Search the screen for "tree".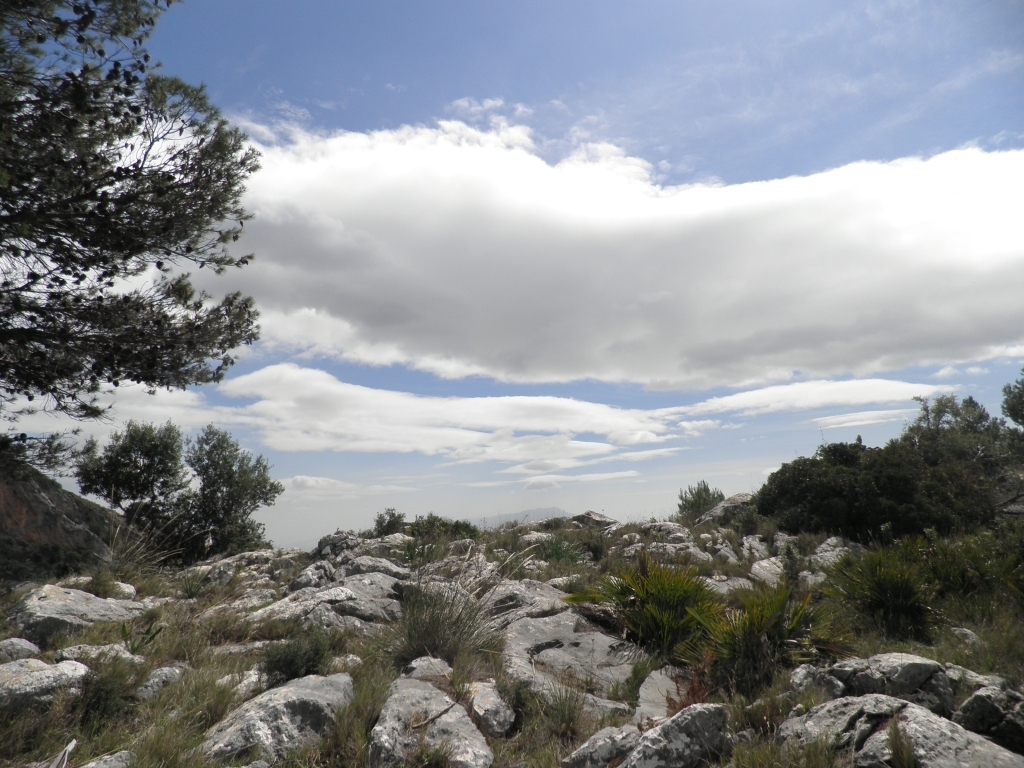
Found at pyautogui.locateOnScreen(0, 0, 257, 482).
